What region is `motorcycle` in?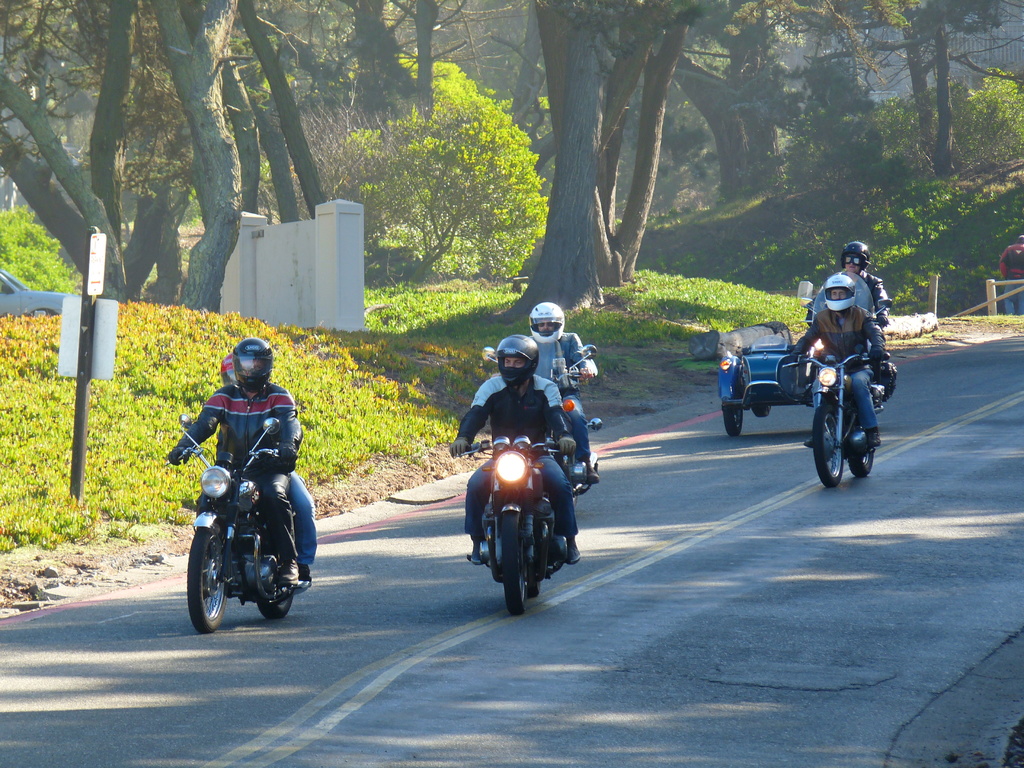
(left=796, top=271, right=892, bottom=358).
